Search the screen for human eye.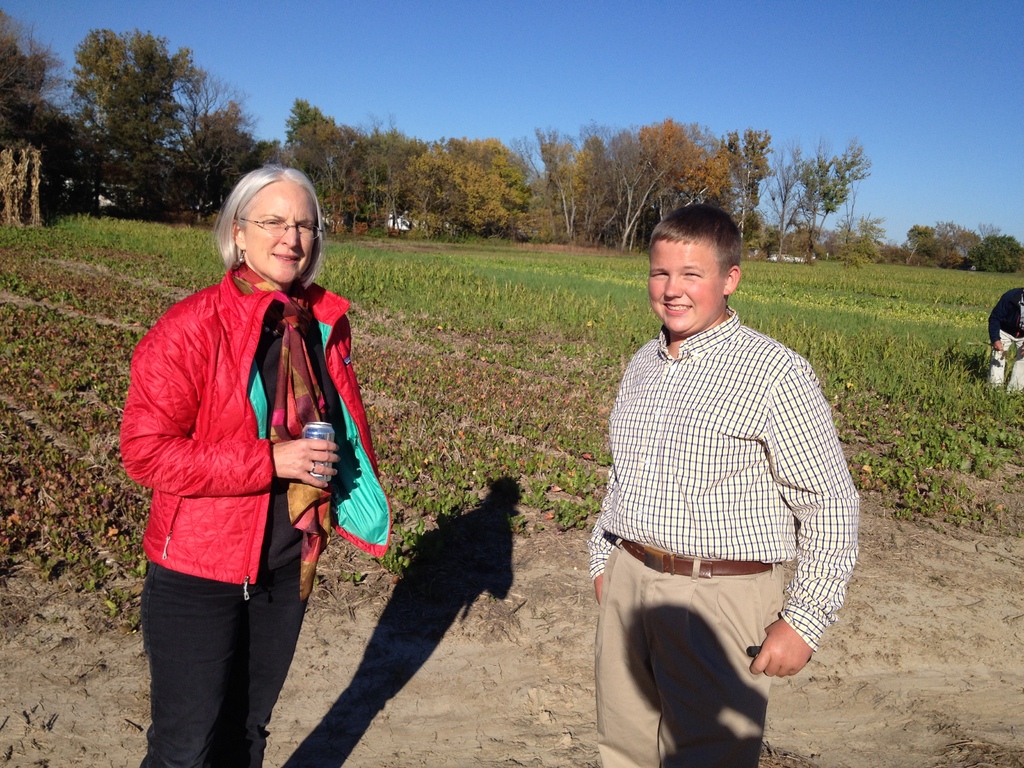
Found at rect(680, 268, 702, 277).
